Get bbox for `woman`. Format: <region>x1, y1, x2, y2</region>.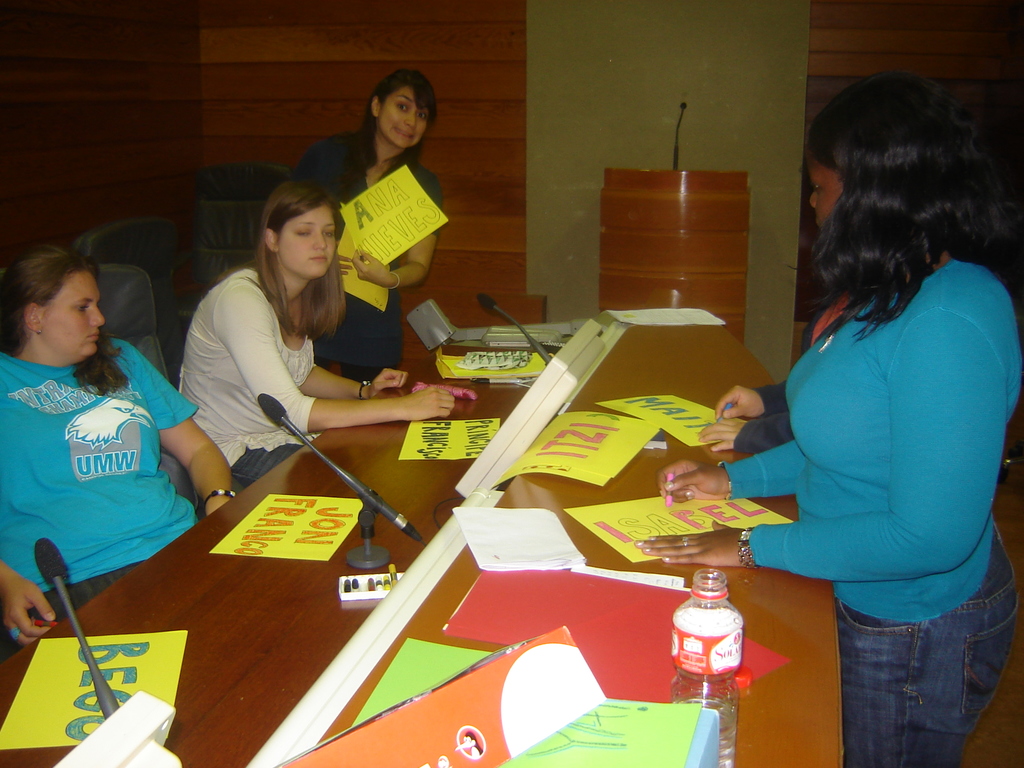
<region>304, 76, 449, 384</region>.
